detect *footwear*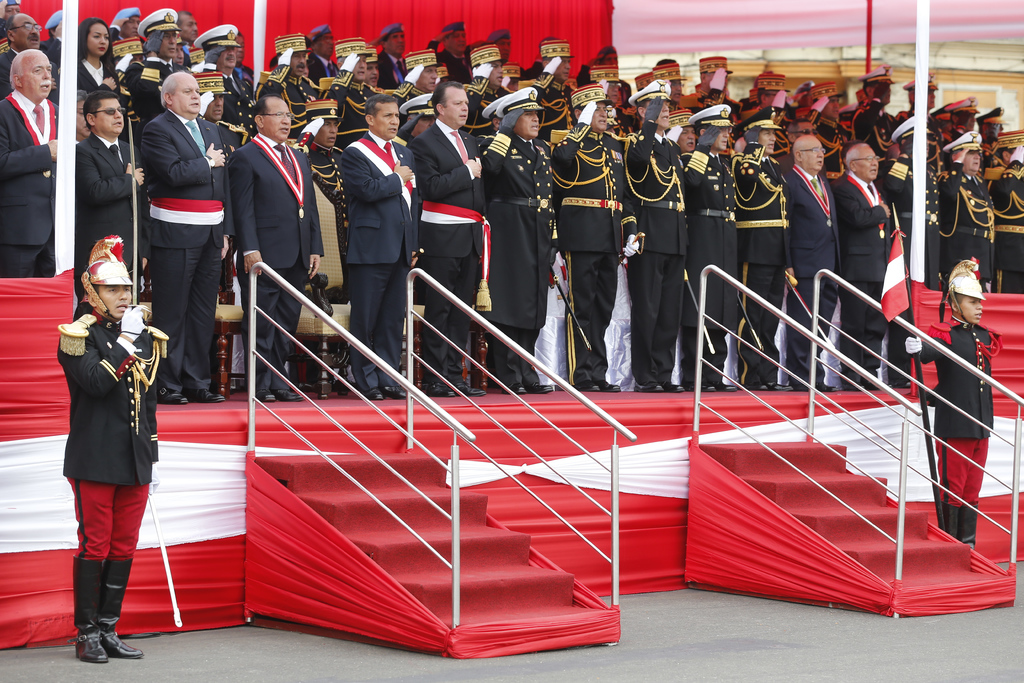
Rect(722, 379, 760, 384)
